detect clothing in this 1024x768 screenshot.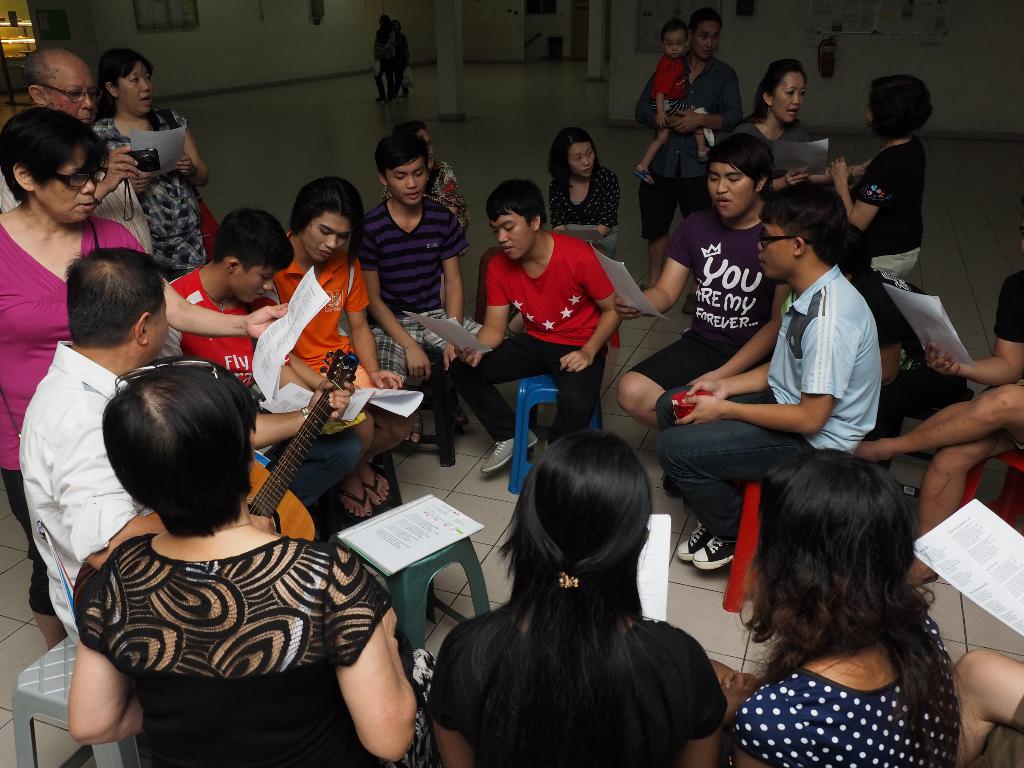
Detection: 14:335:148:643.
